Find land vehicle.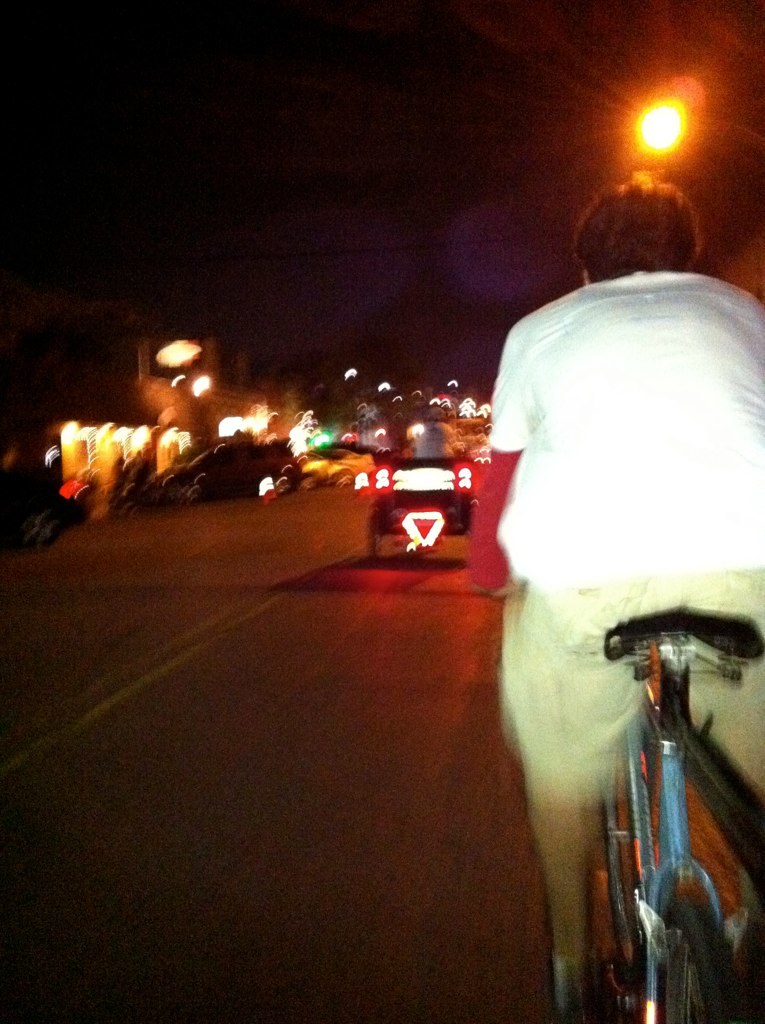
{"left": 479, "top": 600, "right": 764, "bottom": 1023}.
